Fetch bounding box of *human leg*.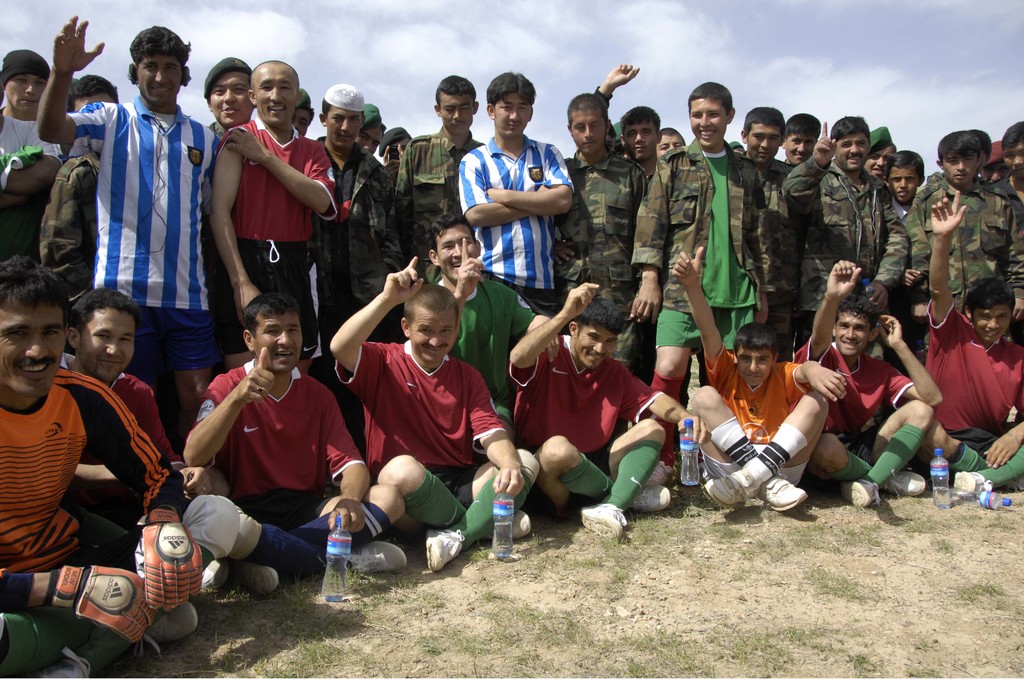
Bbox: 204,234,268,366.
